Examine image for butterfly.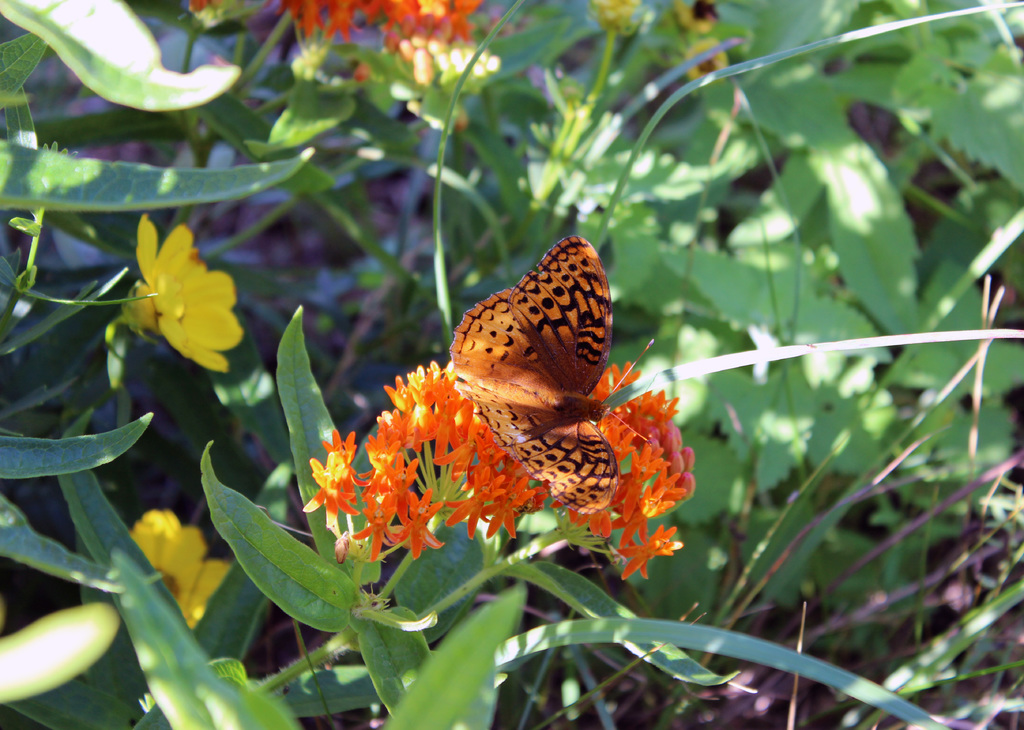
Examination result: 392/239/681/557.
